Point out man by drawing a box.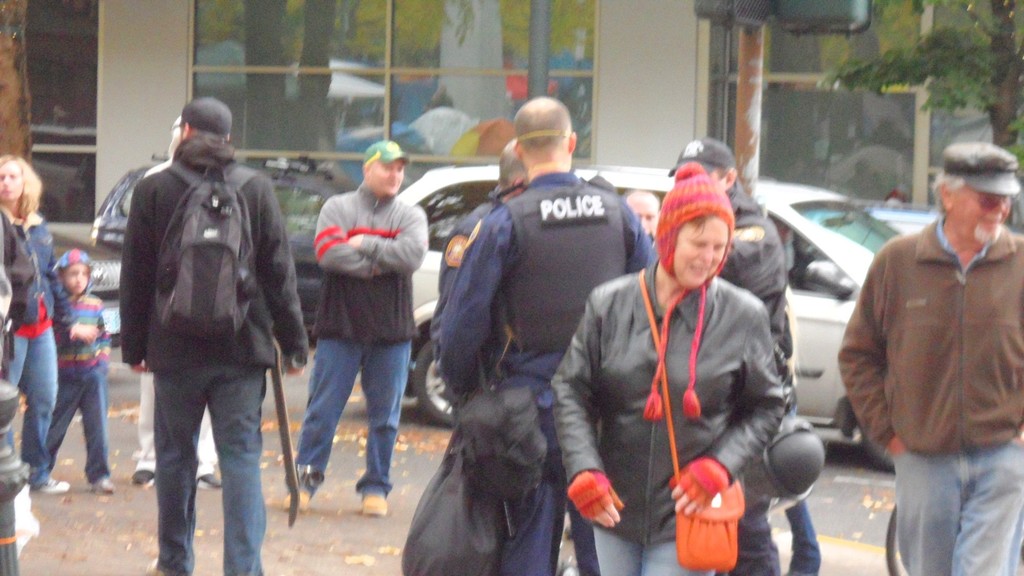
left=625, top=188, right=664, bottom=239.
